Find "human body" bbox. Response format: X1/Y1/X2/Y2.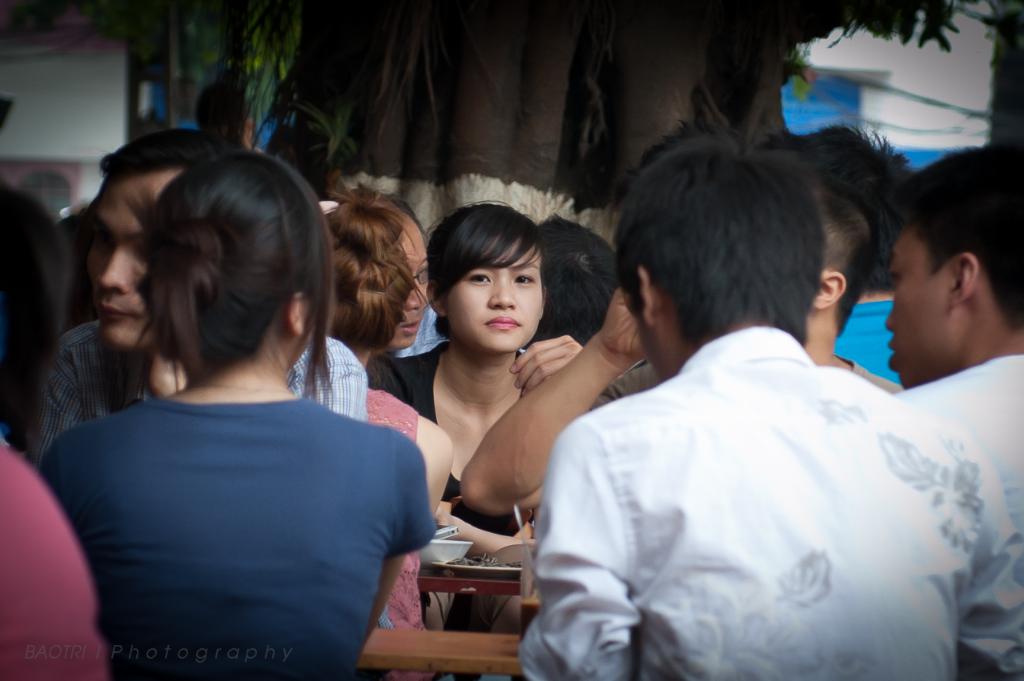
363/383/456/680.
